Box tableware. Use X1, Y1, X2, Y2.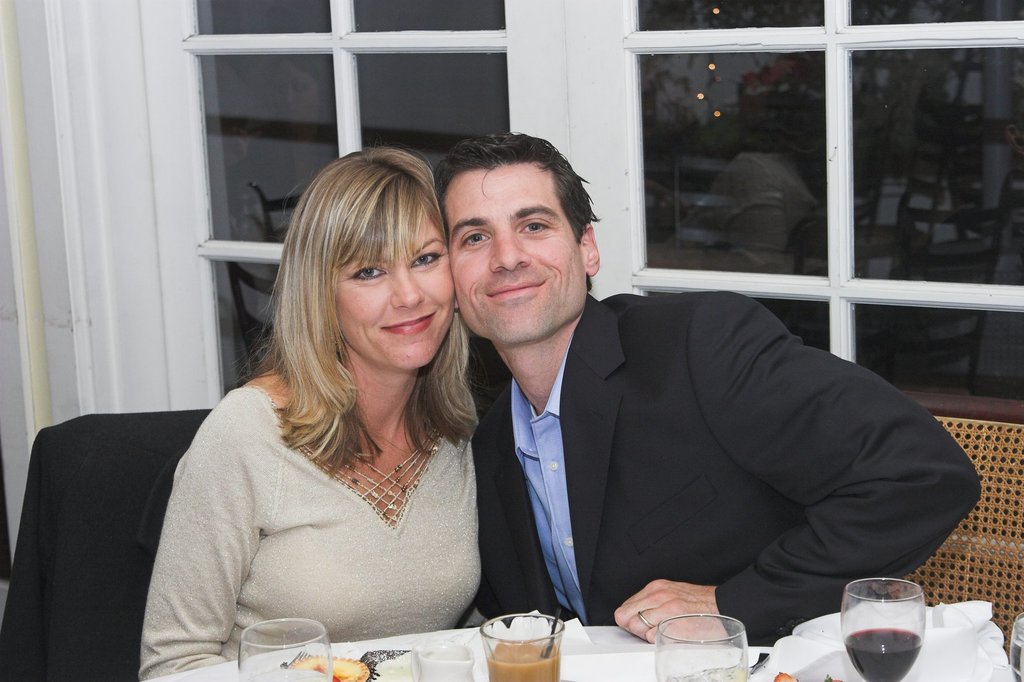
840, 580, 953, 681.
